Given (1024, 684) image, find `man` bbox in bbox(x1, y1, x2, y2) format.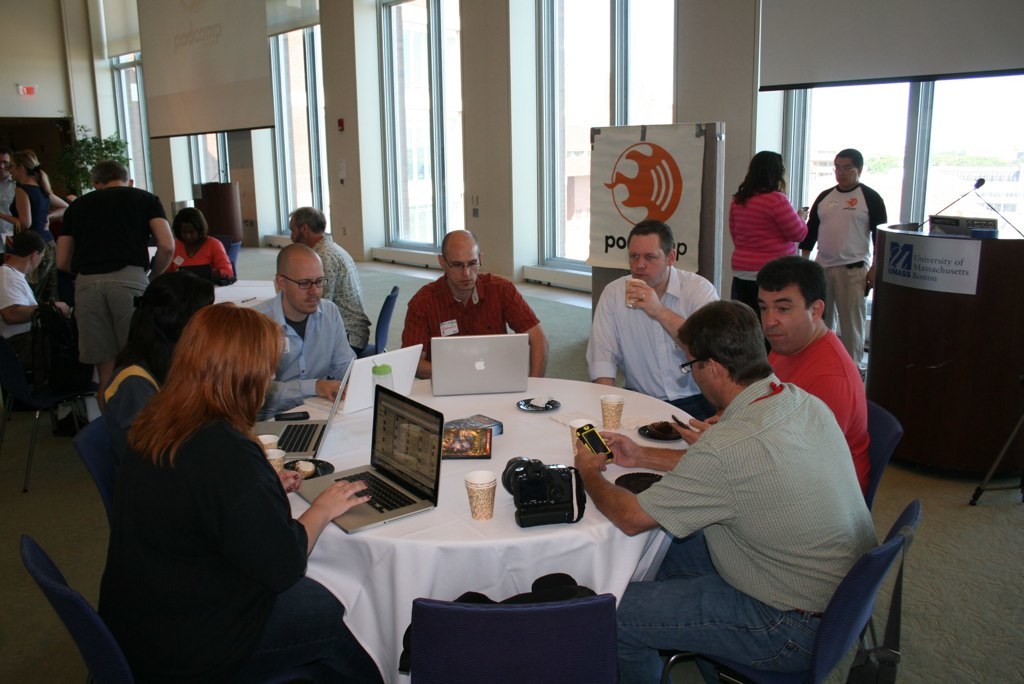
bbox(672, 257, 872, 504).
